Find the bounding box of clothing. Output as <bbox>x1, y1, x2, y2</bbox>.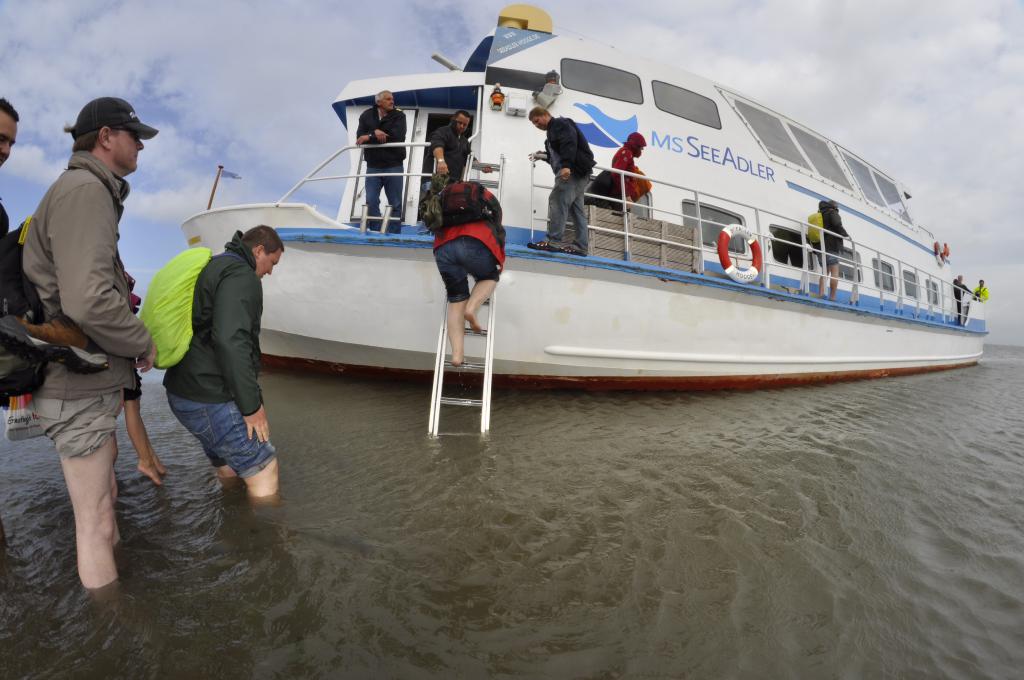
<bbox>431, 179, 503, 302</bbox>.
